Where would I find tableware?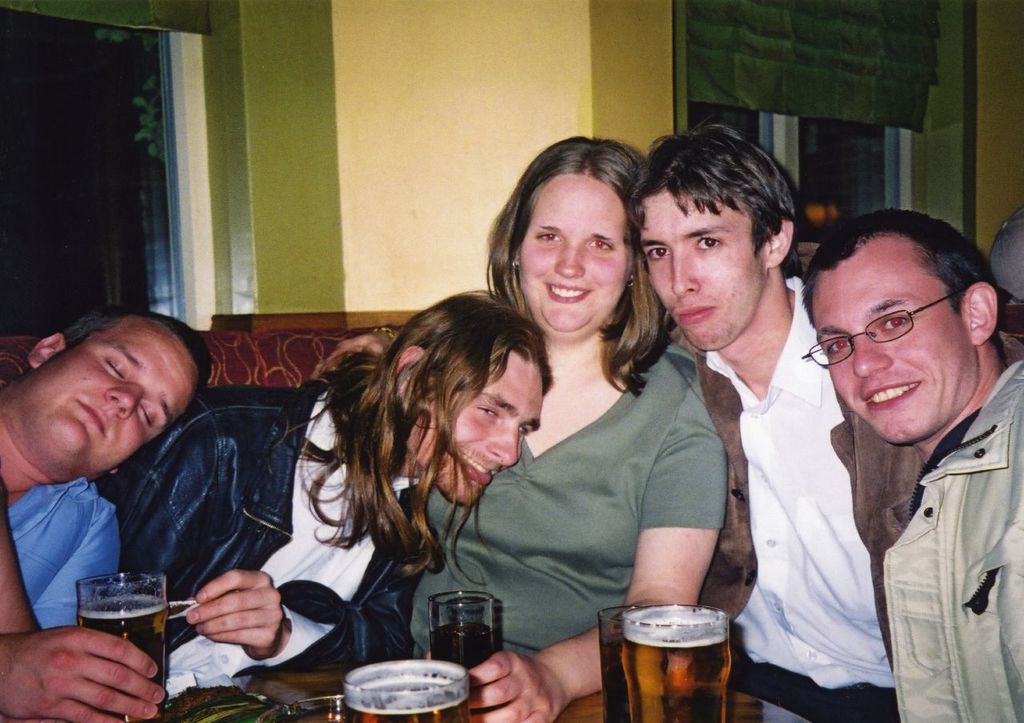
At (338, 660, 473, 722).
